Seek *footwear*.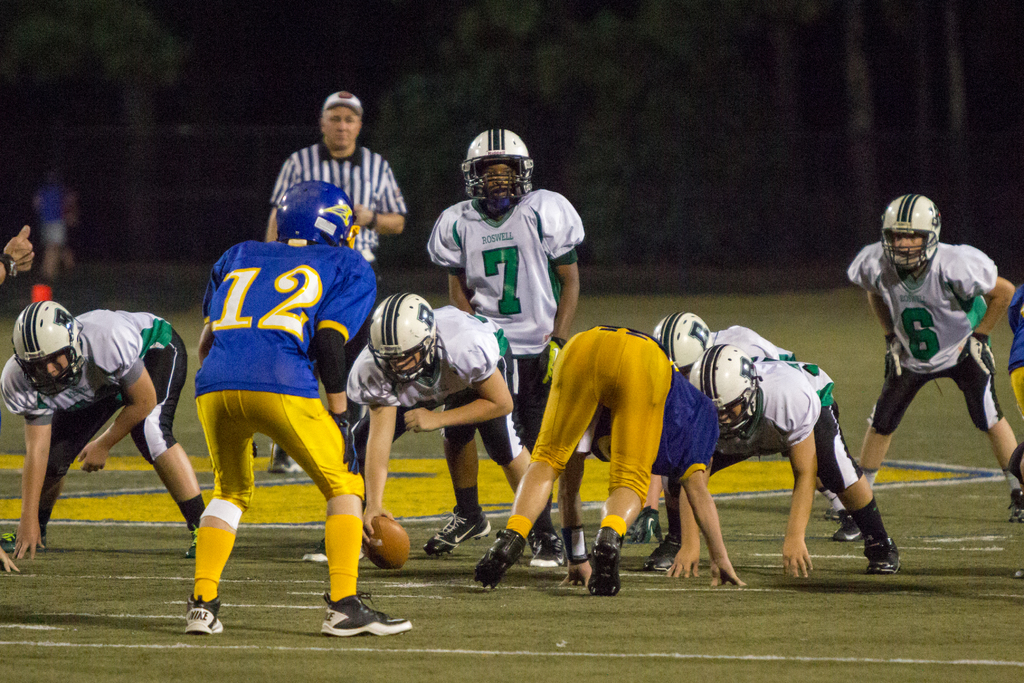
<box>184,592,225,634</box>.
